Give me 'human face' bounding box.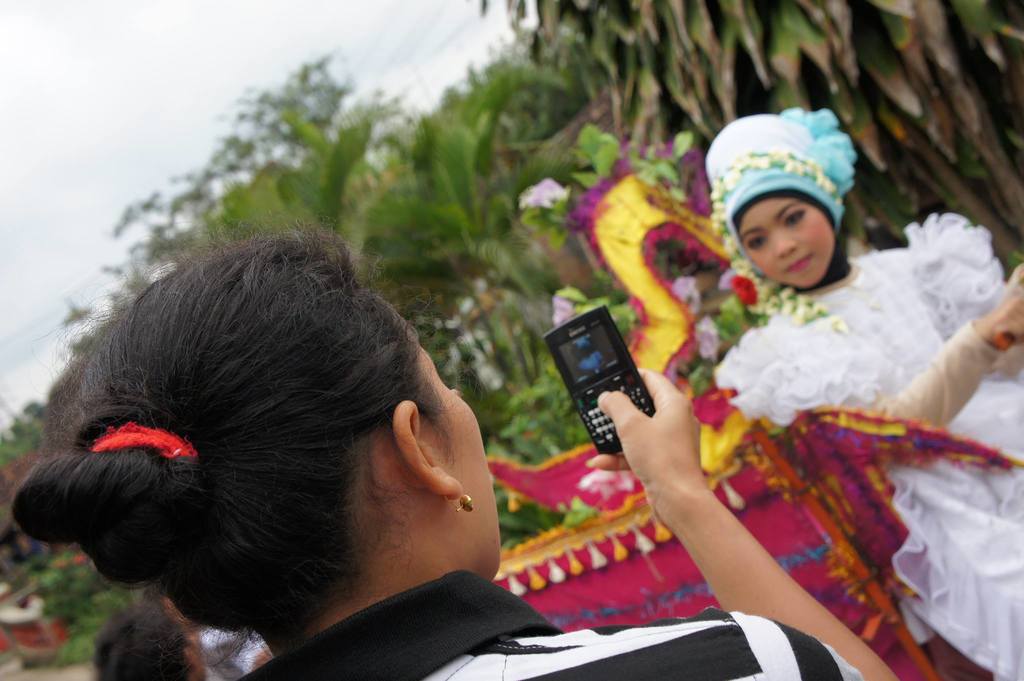
739,203,838,285.
